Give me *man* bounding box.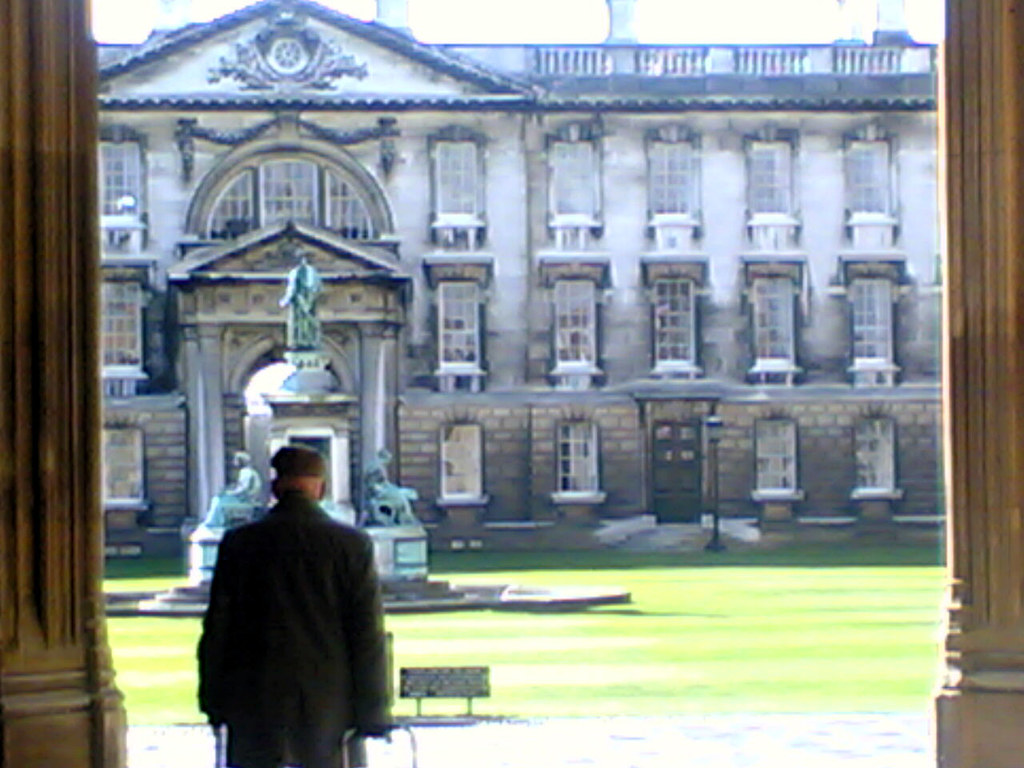
region(192, 440, 394, 767).
